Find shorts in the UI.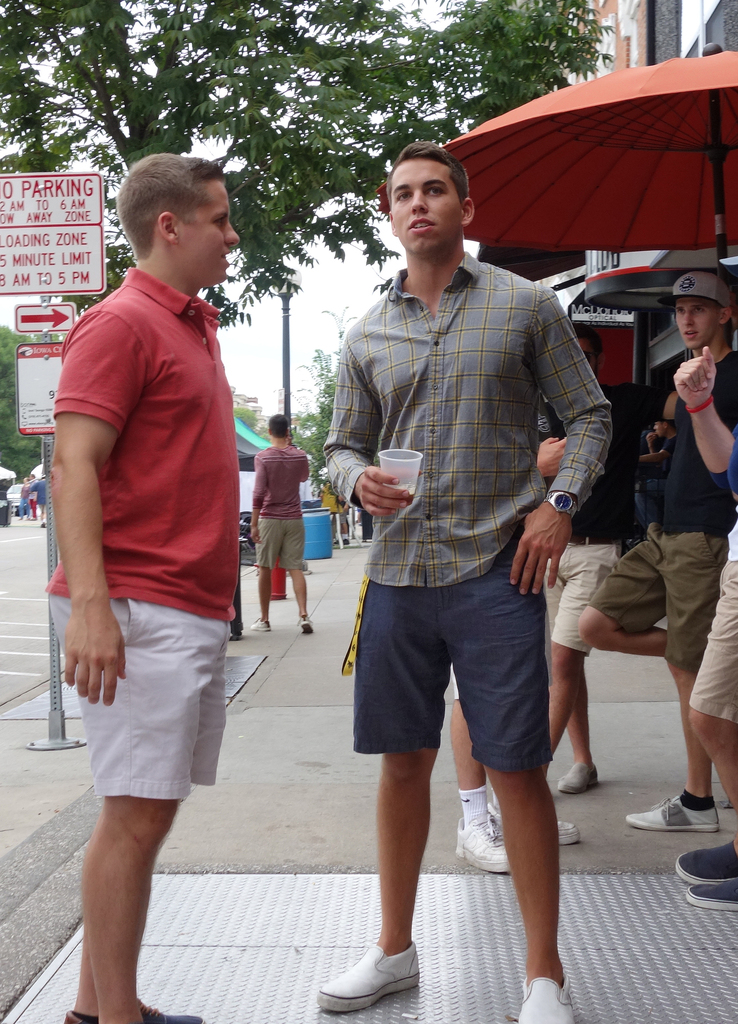
UI element at <region>347, 530, 556, 775</region>.
